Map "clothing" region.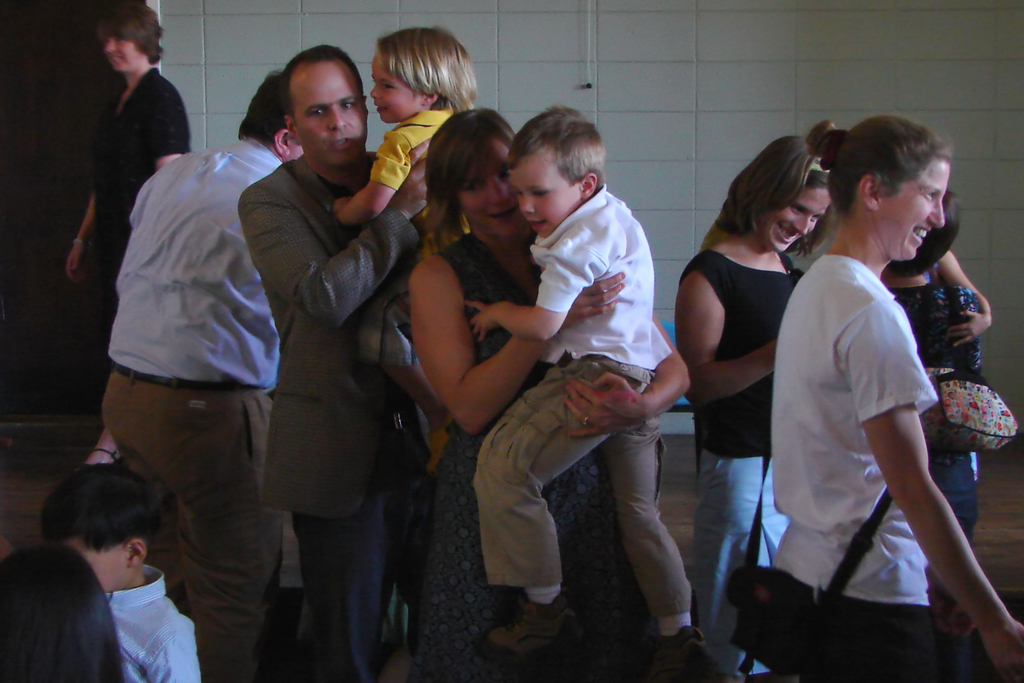
Mapped to rect(111, 137, 282, 399).
